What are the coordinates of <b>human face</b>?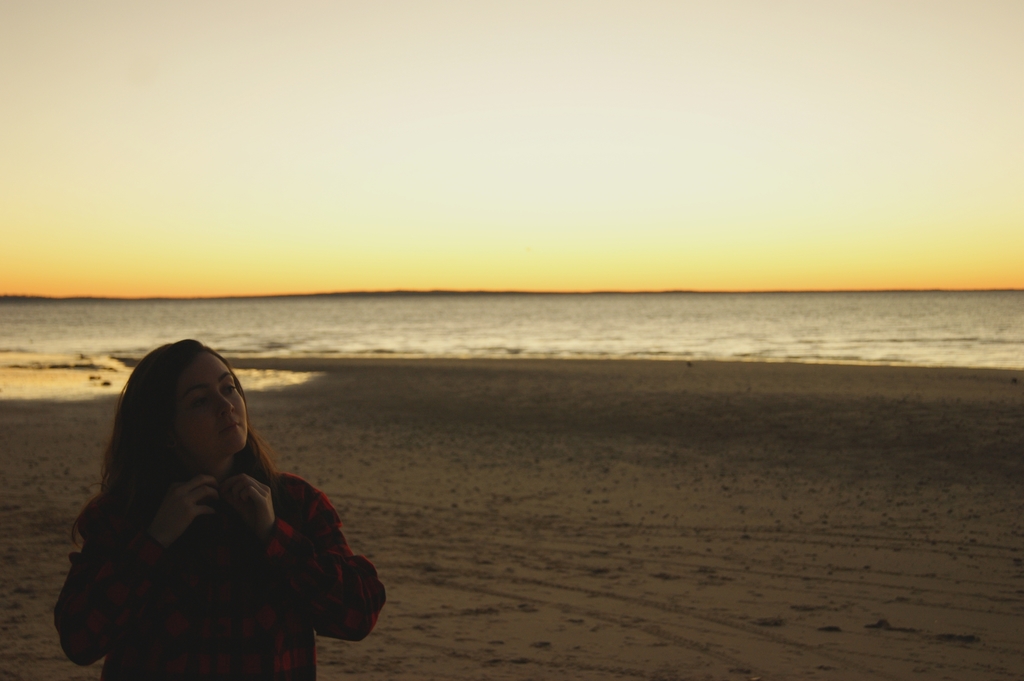
170,352,250,461.
